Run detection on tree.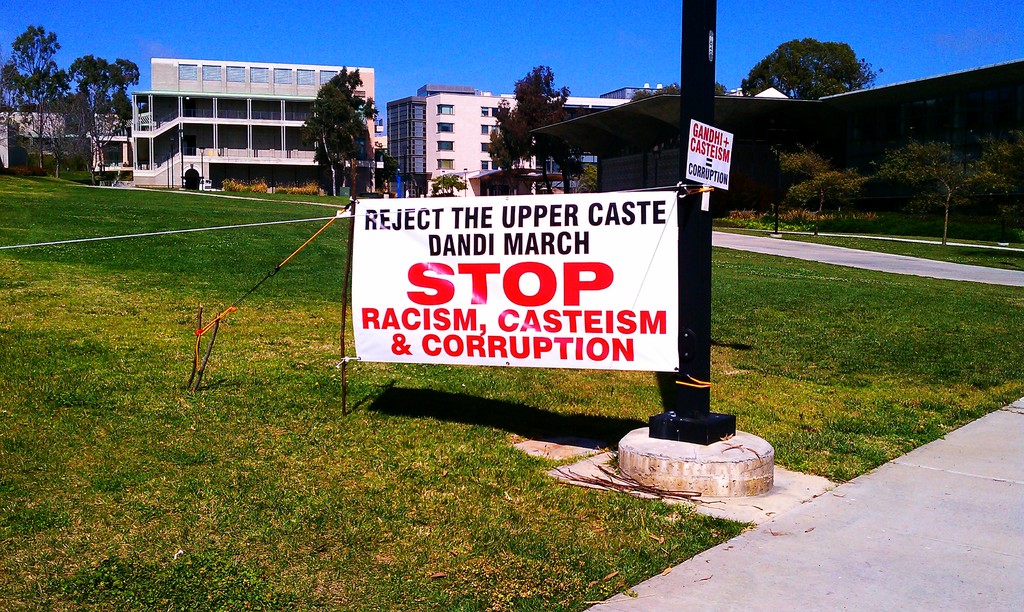
Result: bbox(300, 72, 385, 207).
